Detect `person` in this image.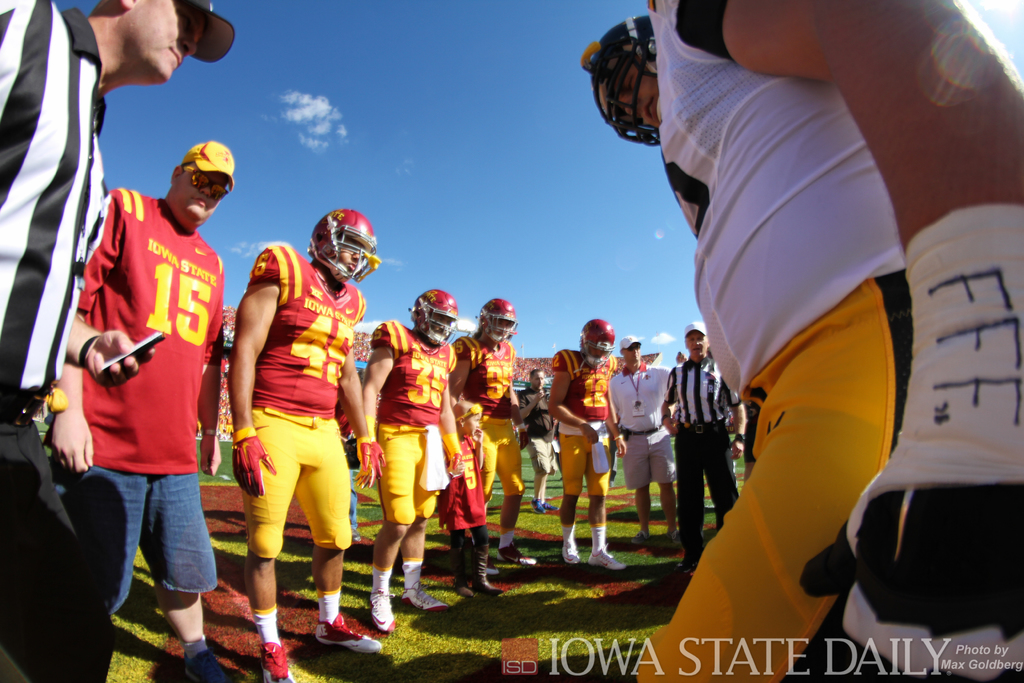
Detection: rect(572, 0, 1023, 682).
